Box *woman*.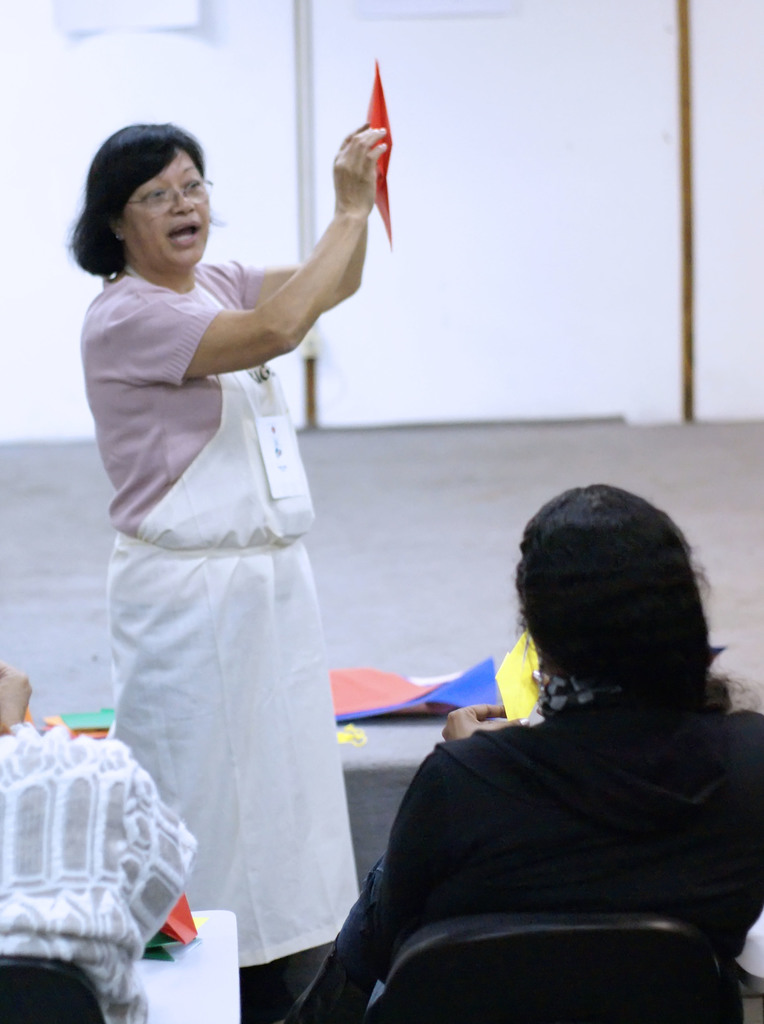
Rect(68, 121, 389, 1023).
